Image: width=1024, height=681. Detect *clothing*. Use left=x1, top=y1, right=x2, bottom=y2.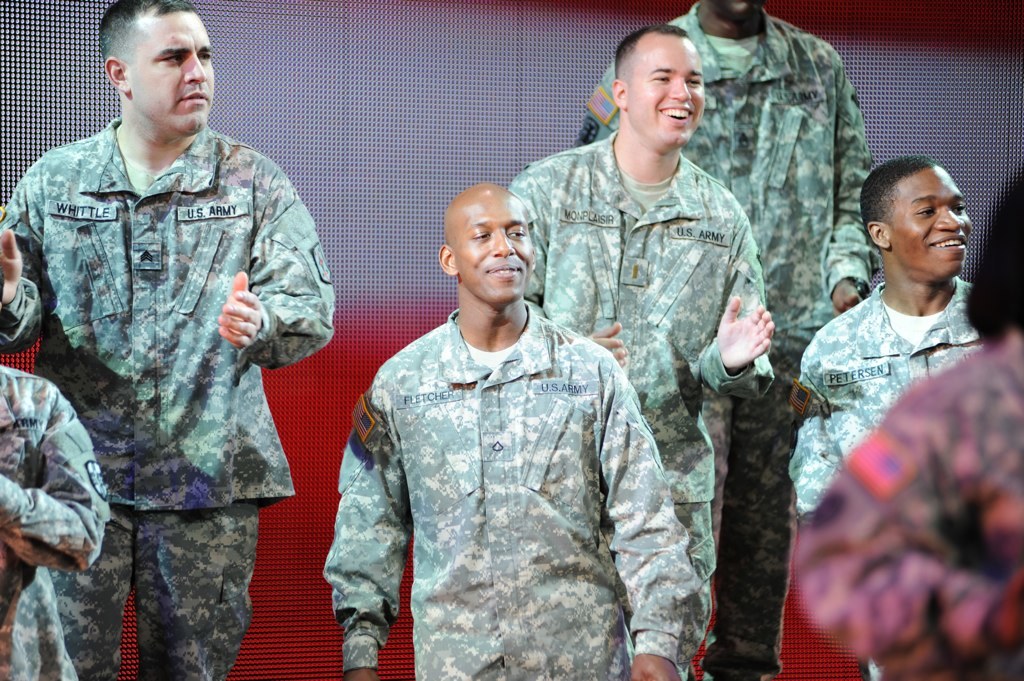
left=508, top=130, right=775, bottom=680.
